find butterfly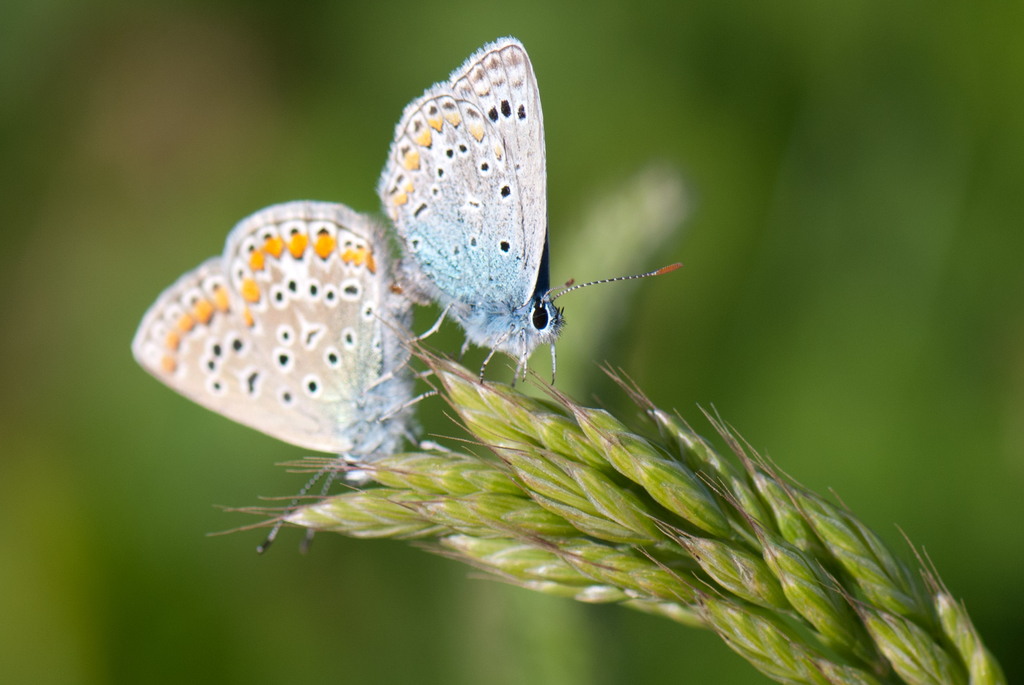
<region>125, 202, 445, 558</region>
